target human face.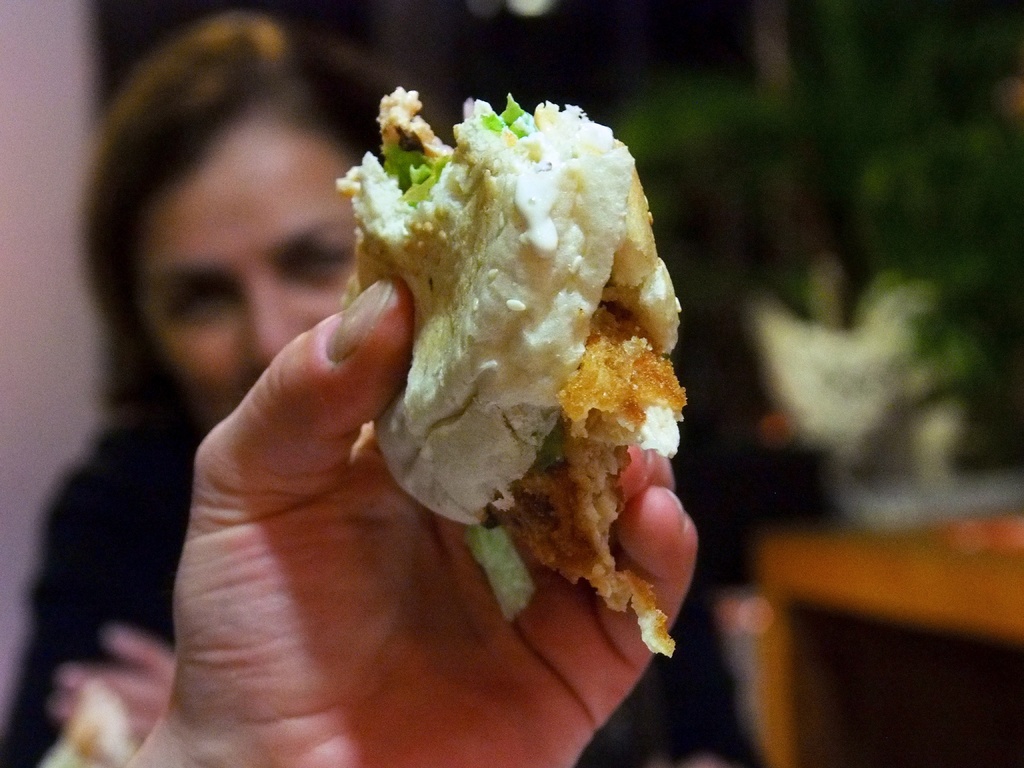
Target region: x1=138, y1=119, x2=355, y2=422.
